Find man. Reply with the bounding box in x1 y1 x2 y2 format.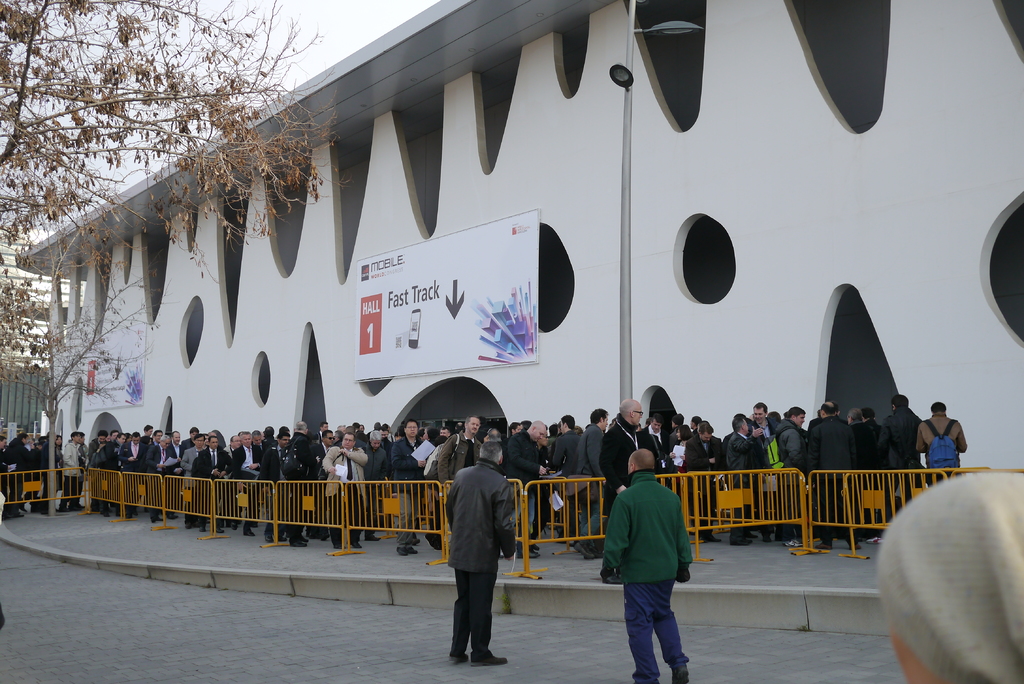
774 407 804 478.
